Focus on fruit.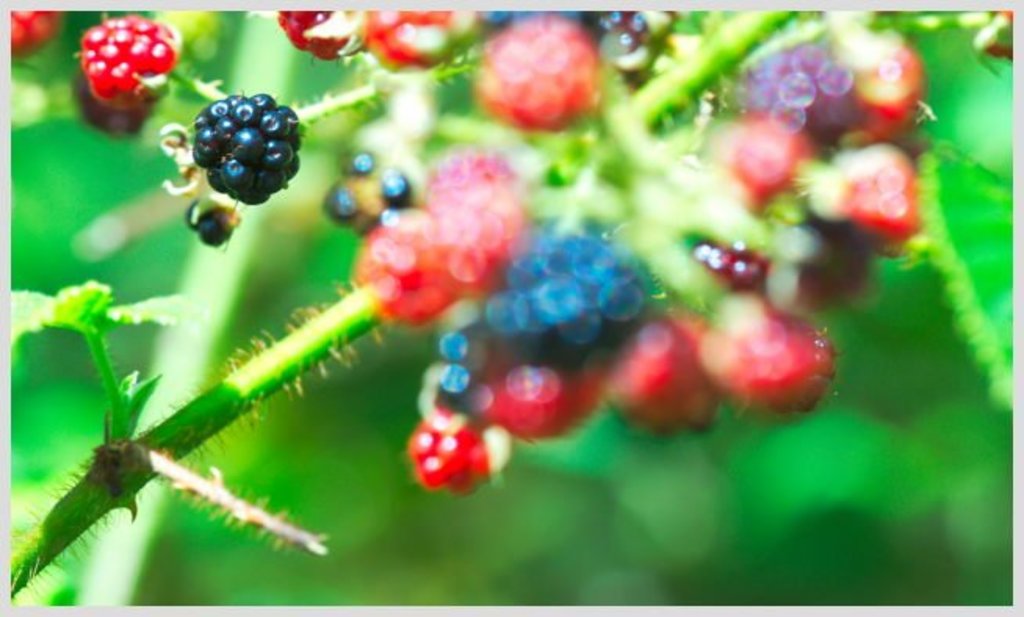
Focused at (473,14,601,132).
